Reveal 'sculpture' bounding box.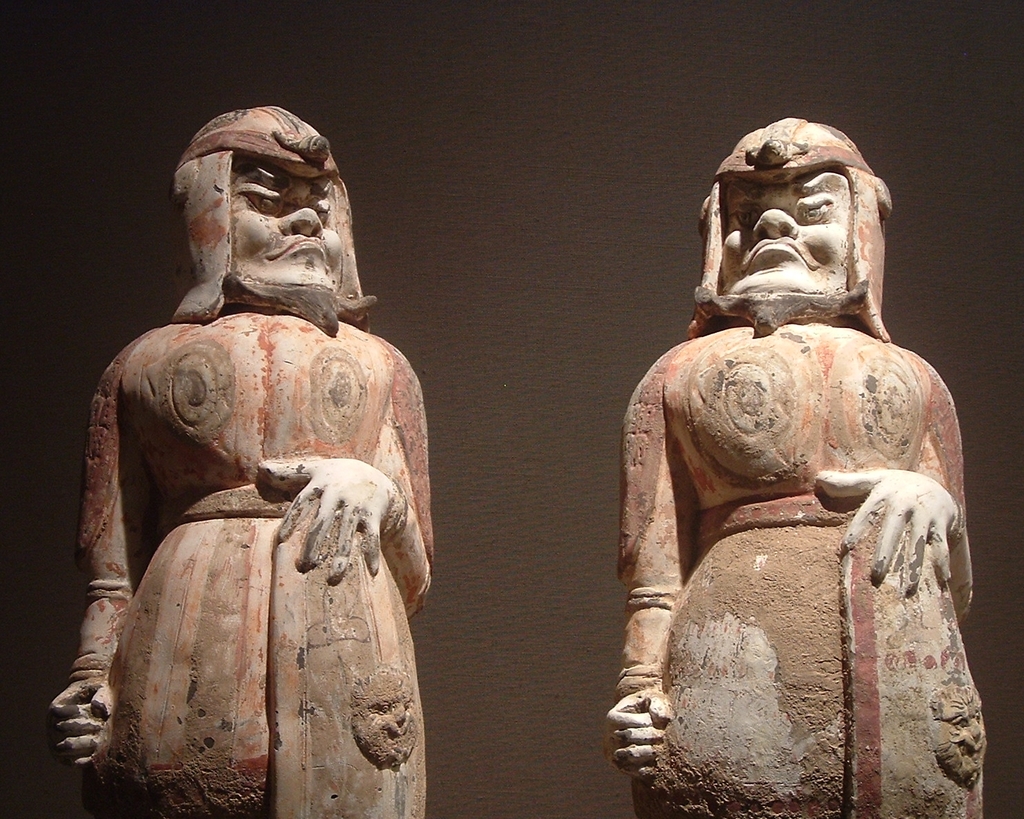
Revealed: x1=604 y1=151 x2=1003 y2=818.
